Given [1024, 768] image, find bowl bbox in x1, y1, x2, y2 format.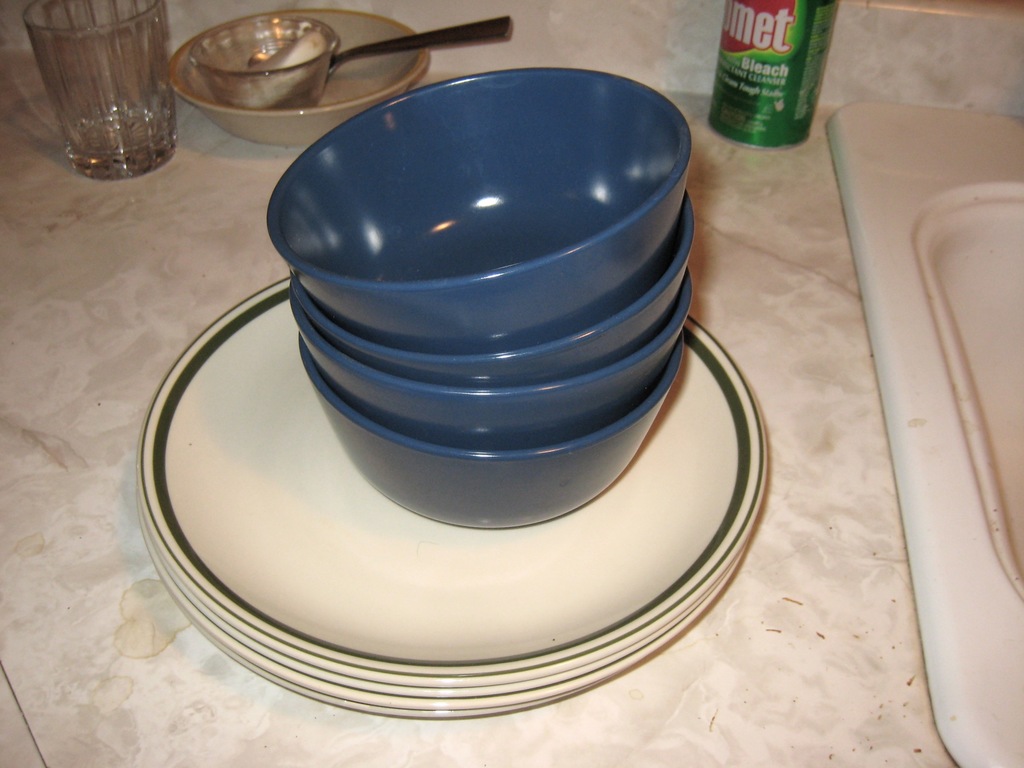
298, 333, 685, 531.
